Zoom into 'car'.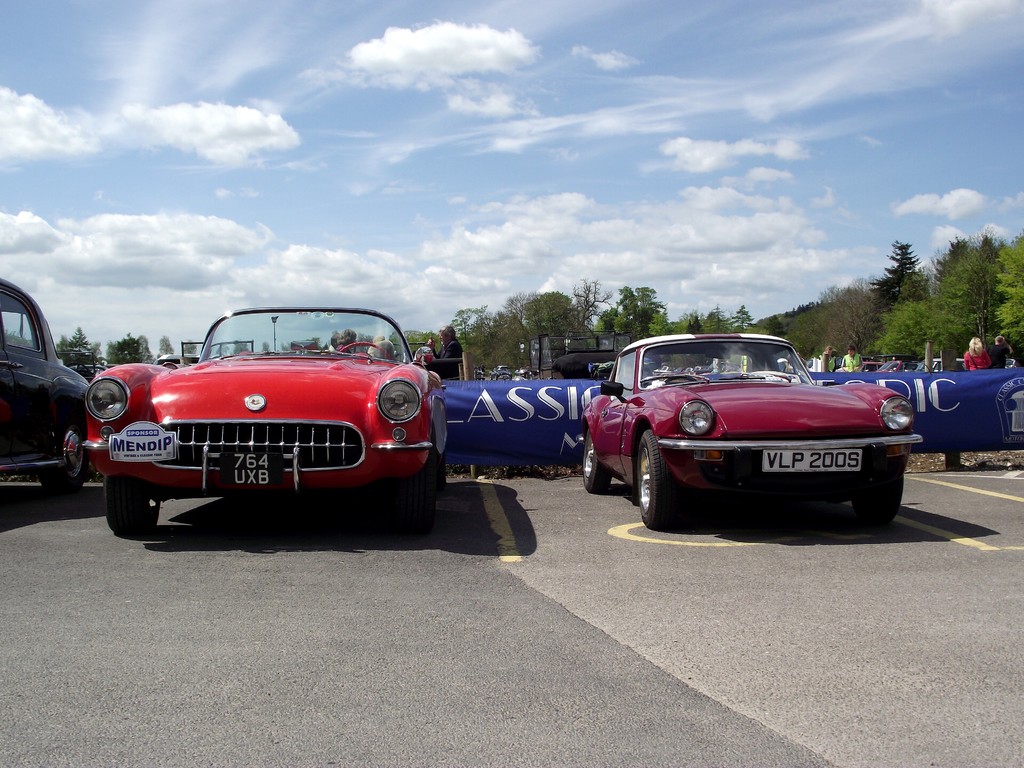
Zoom target: 0 280 88 500.
